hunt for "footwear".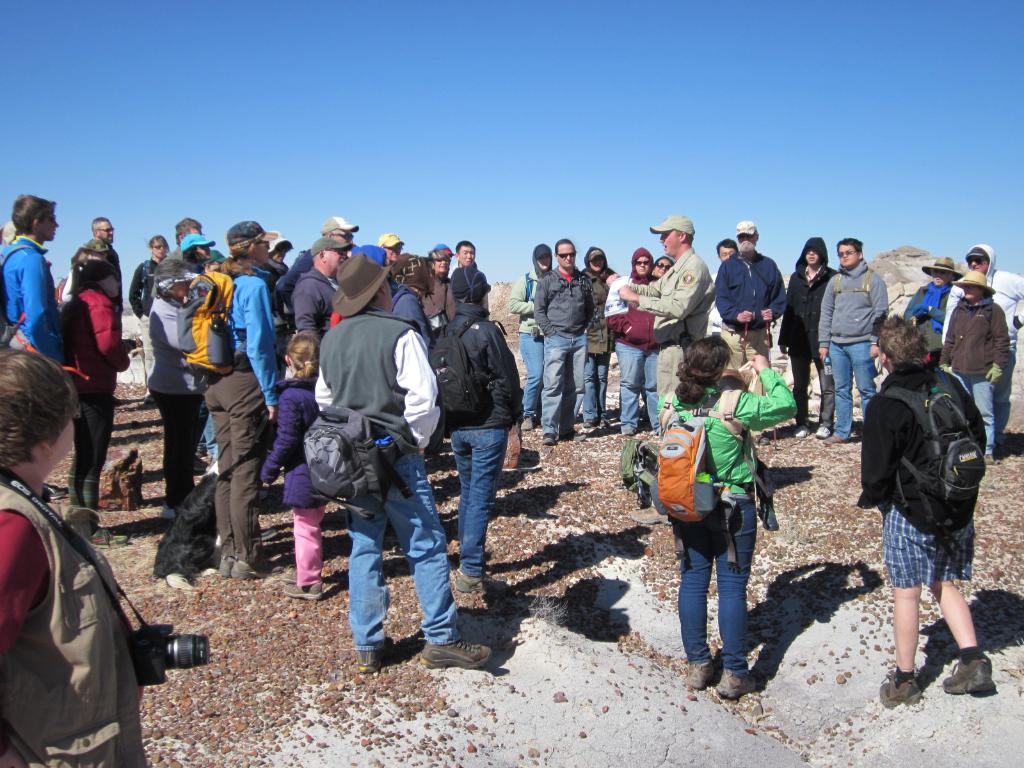
Hunted down at crop(520, 415, 537, 431).
